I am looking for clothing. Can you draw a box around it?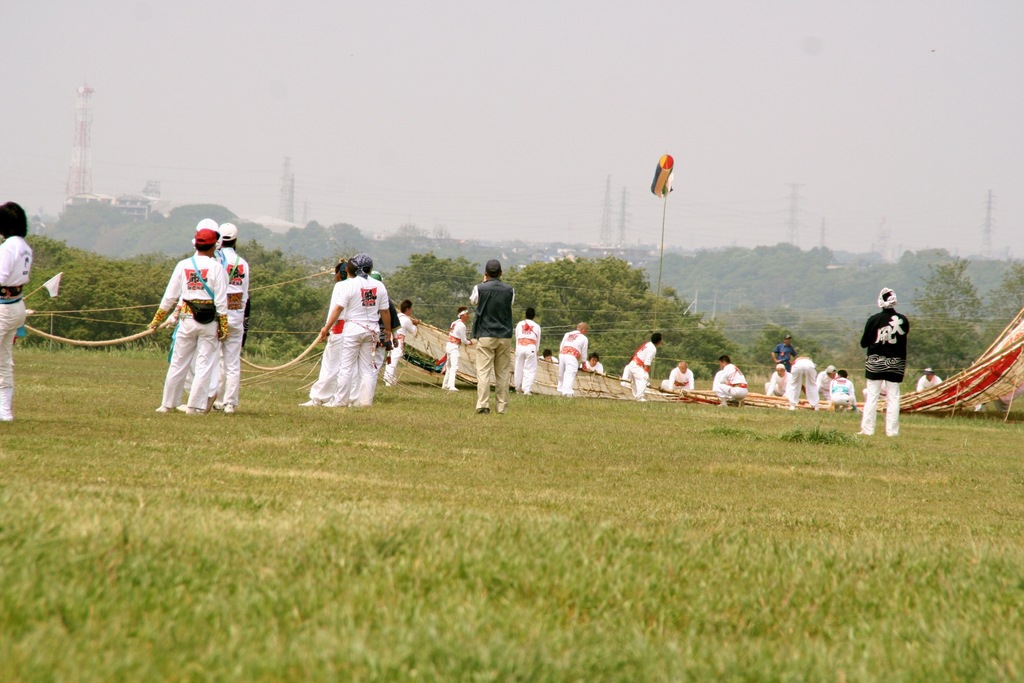
Sure, the bounding box is bbox=[226, 247, 252, 402].
